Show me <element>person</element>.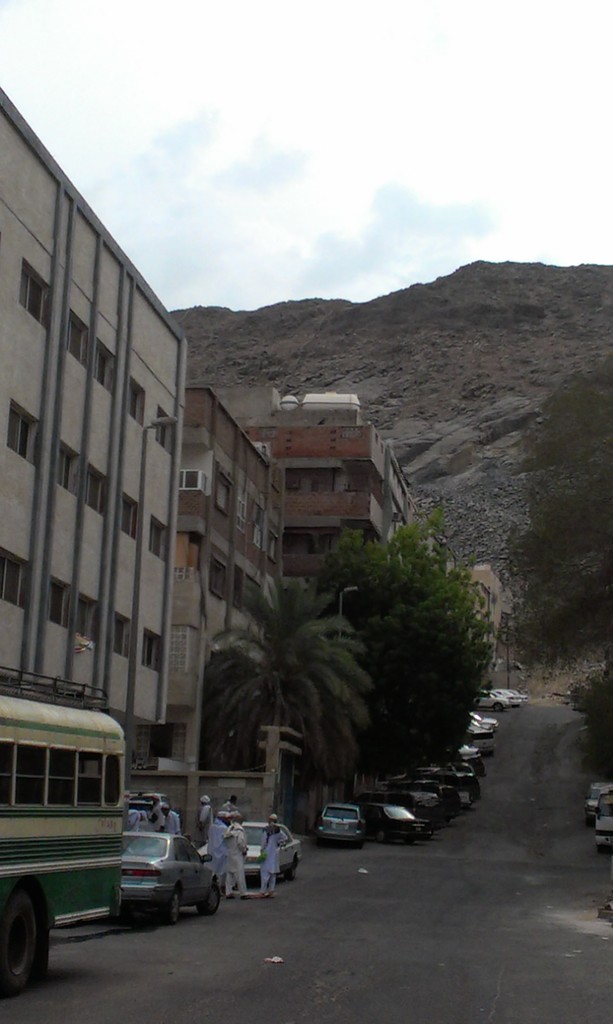
<element>person</element> is here: l=214, t=817, r=255, b=917.
